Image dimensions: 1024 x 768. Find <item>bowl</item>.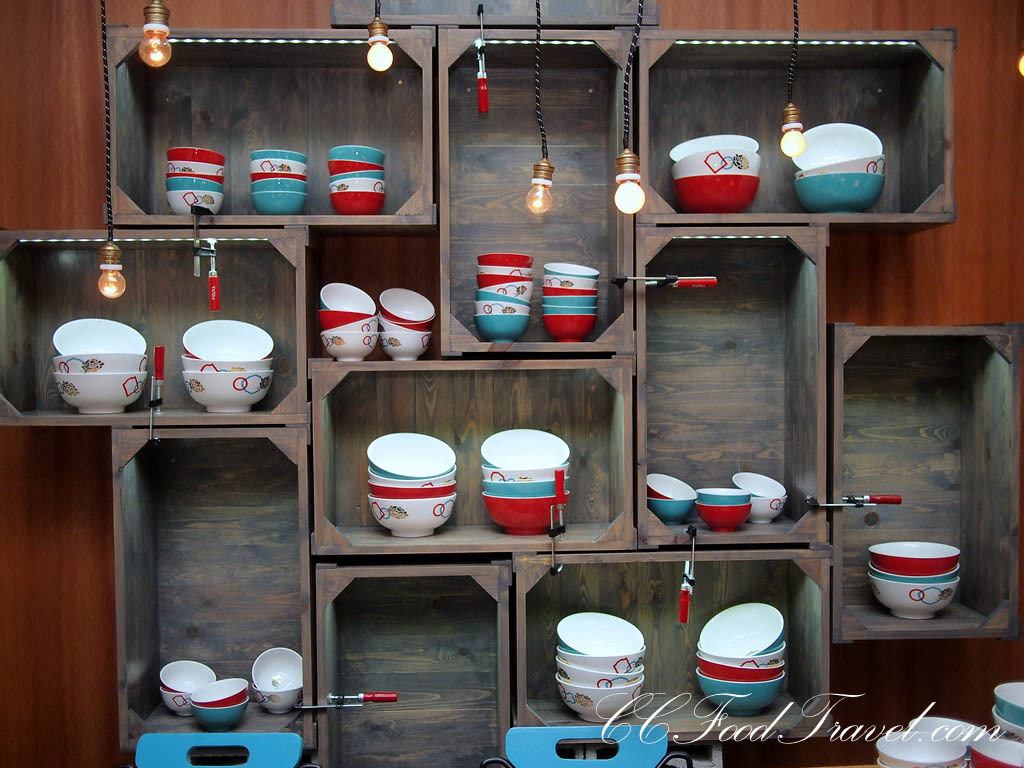
(379,285,434,319).
